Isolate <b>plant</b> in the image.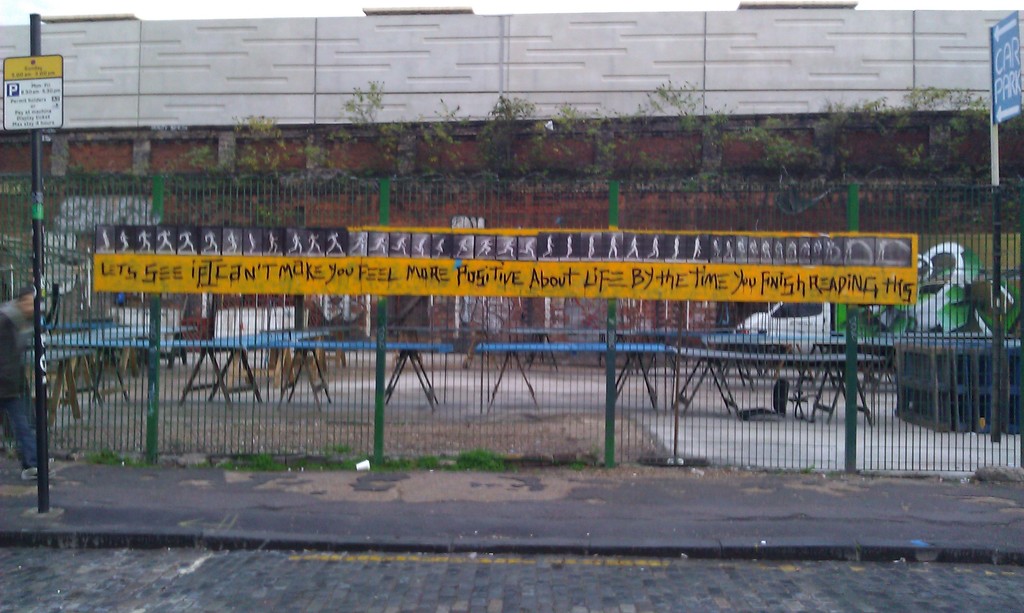
Isolated region: bbox=[618, 74, 728, 180].
